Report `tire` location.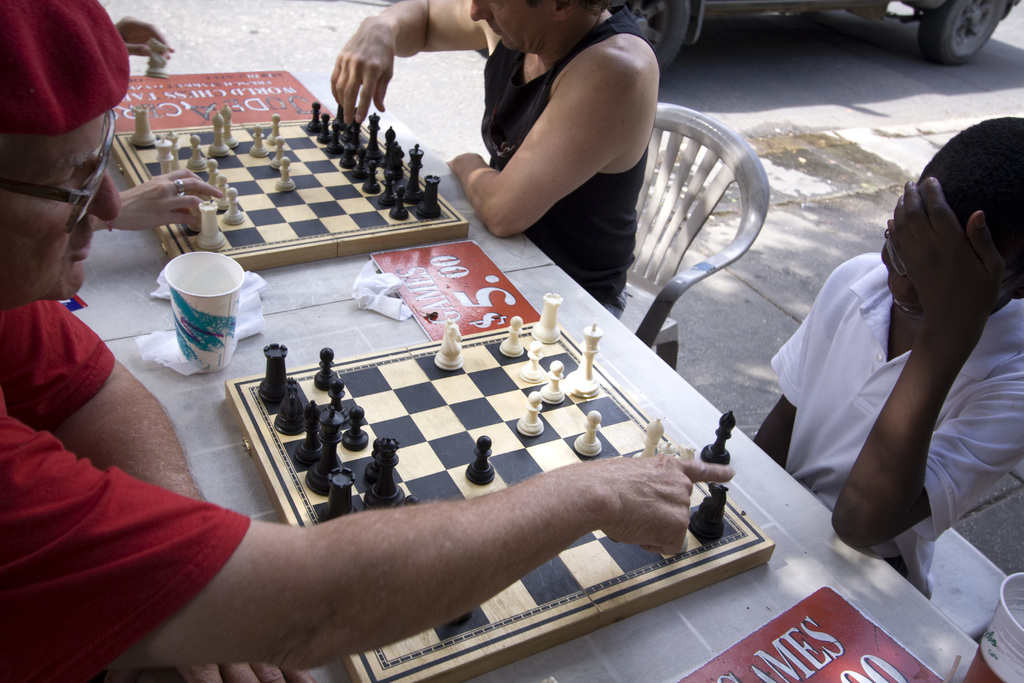
Report: (909, 0, 1009, 60).
